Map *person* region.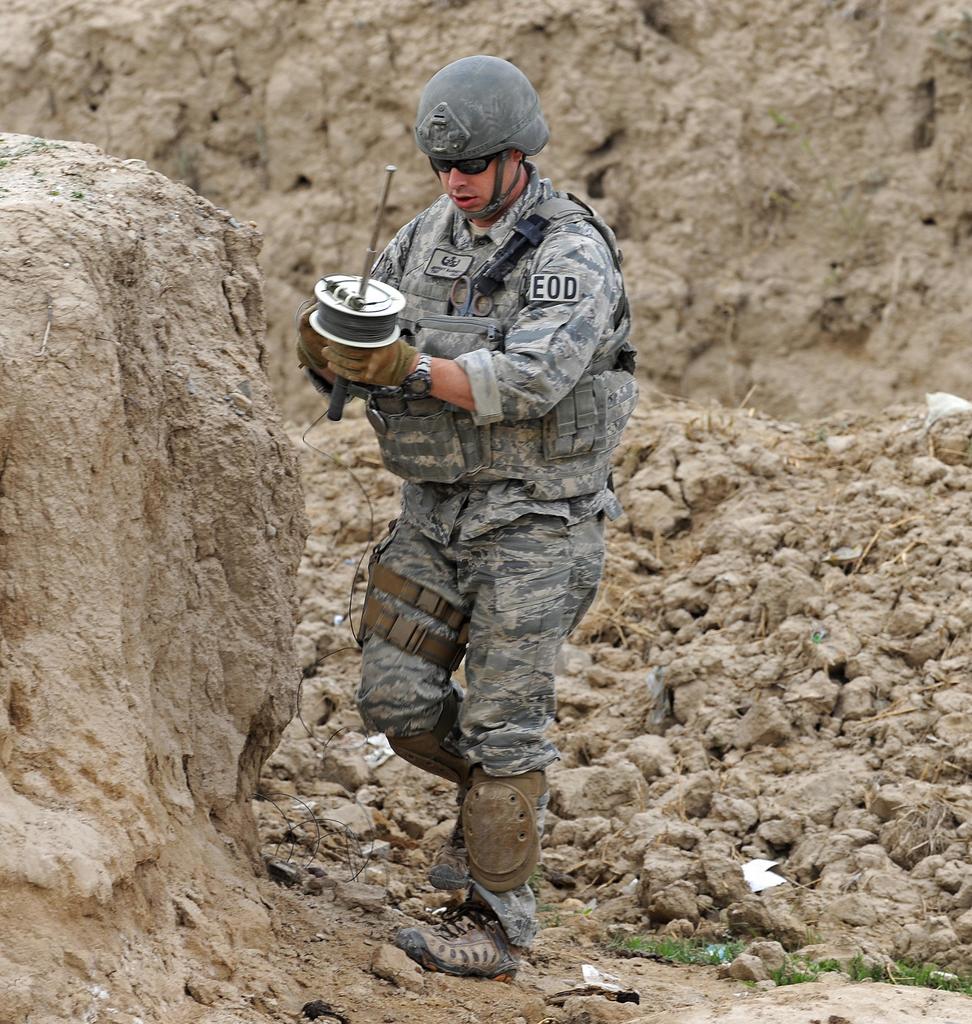
Mapped to rect(309, 99, 617, 993).
